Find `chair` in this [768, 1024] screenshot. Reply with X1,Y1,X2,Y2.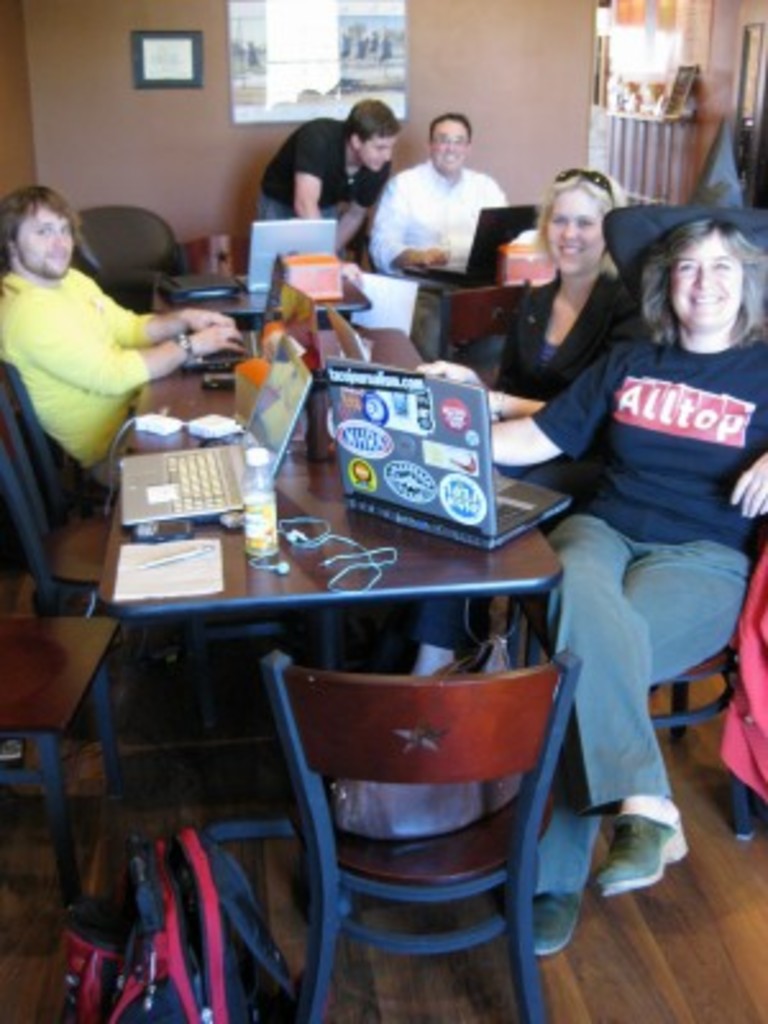
166,238,253,271.
